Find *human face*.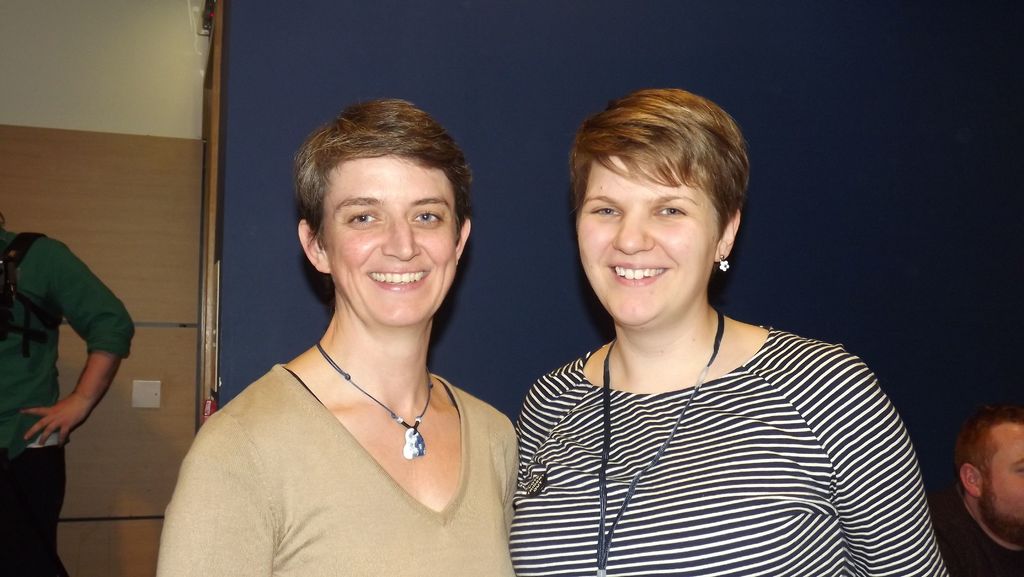
locate(578, 149, 722, 321).
